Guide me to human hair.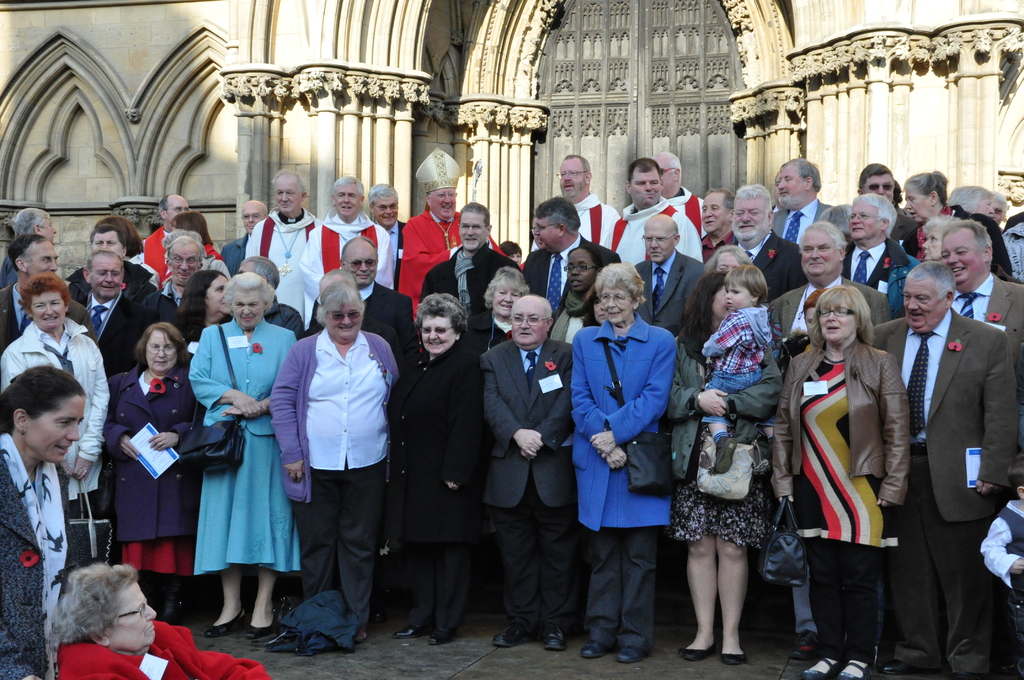
Guidance: 780,158,822,194.
